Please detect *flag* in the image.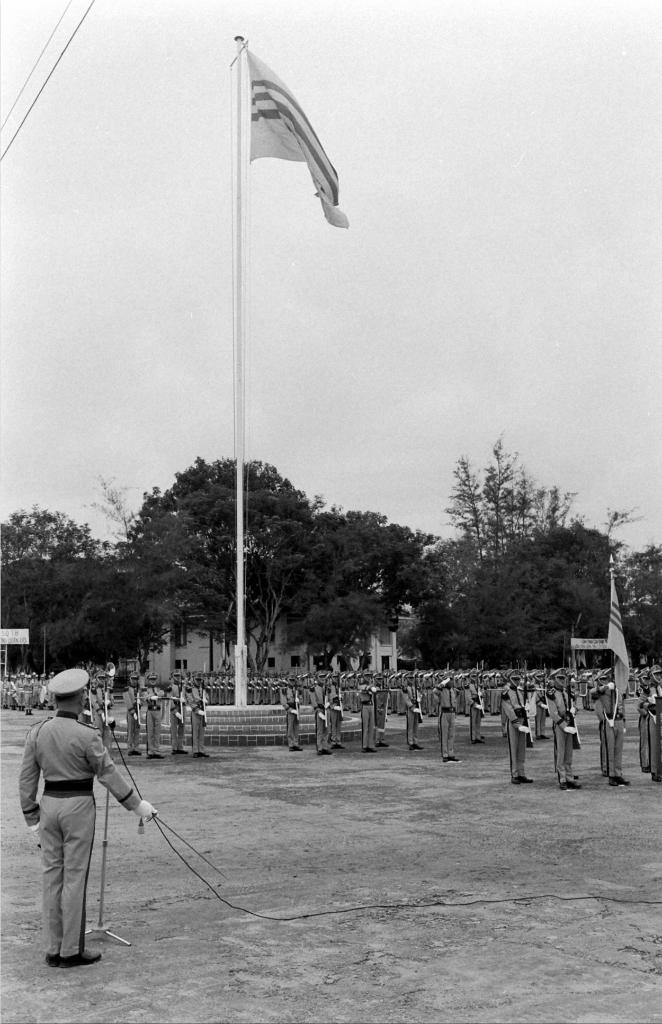
locate(172, 676, 188, 732).
